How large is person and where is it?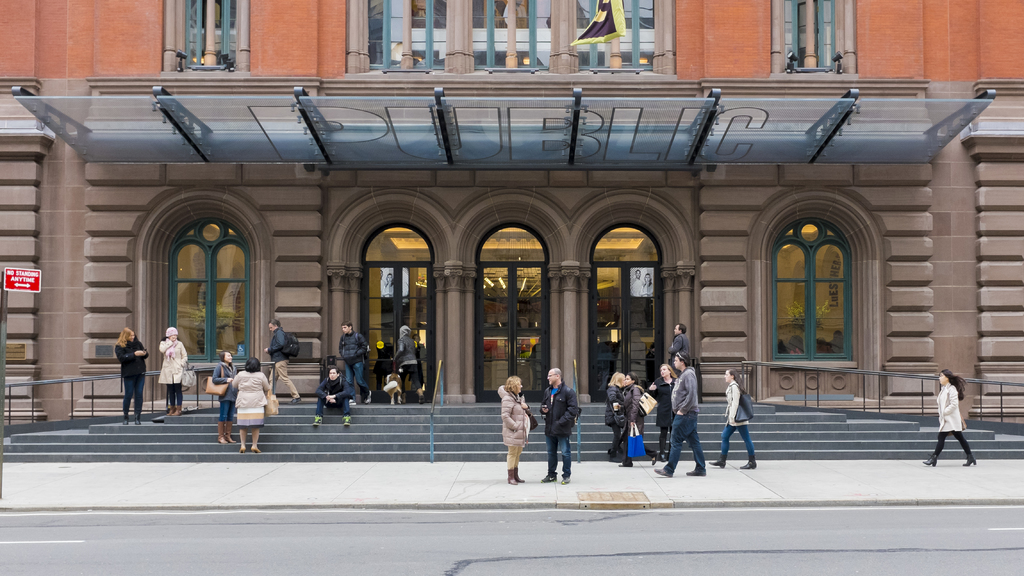
Bounding box: [left=212, top=352, right=235, bottom=444].
